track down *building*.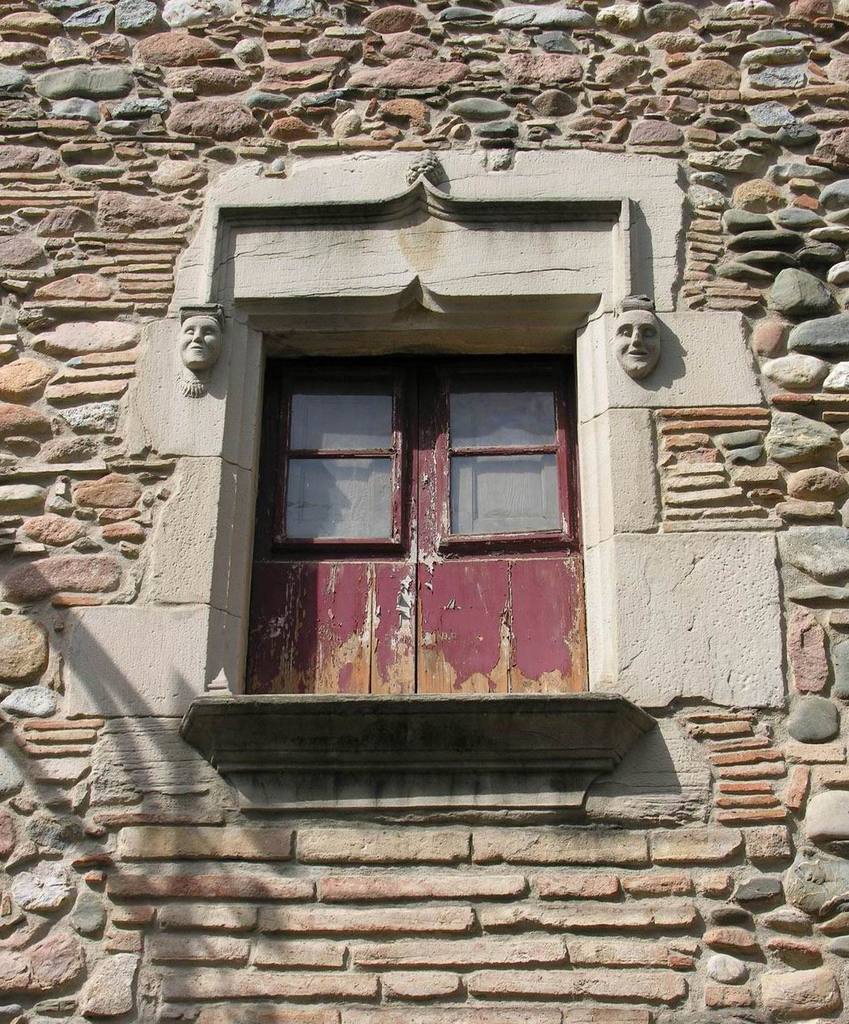
Tracked to <region>0, 0, 848, 1023</region>.
